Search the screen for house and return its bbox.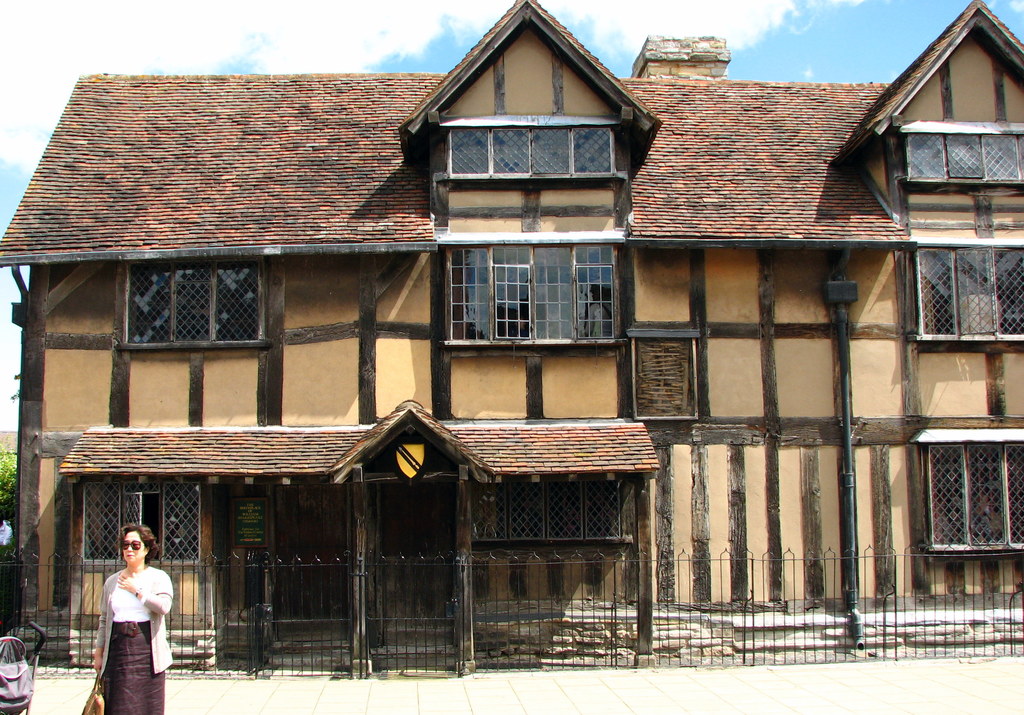
Found: Rect(0, 0, 1023, 682).
